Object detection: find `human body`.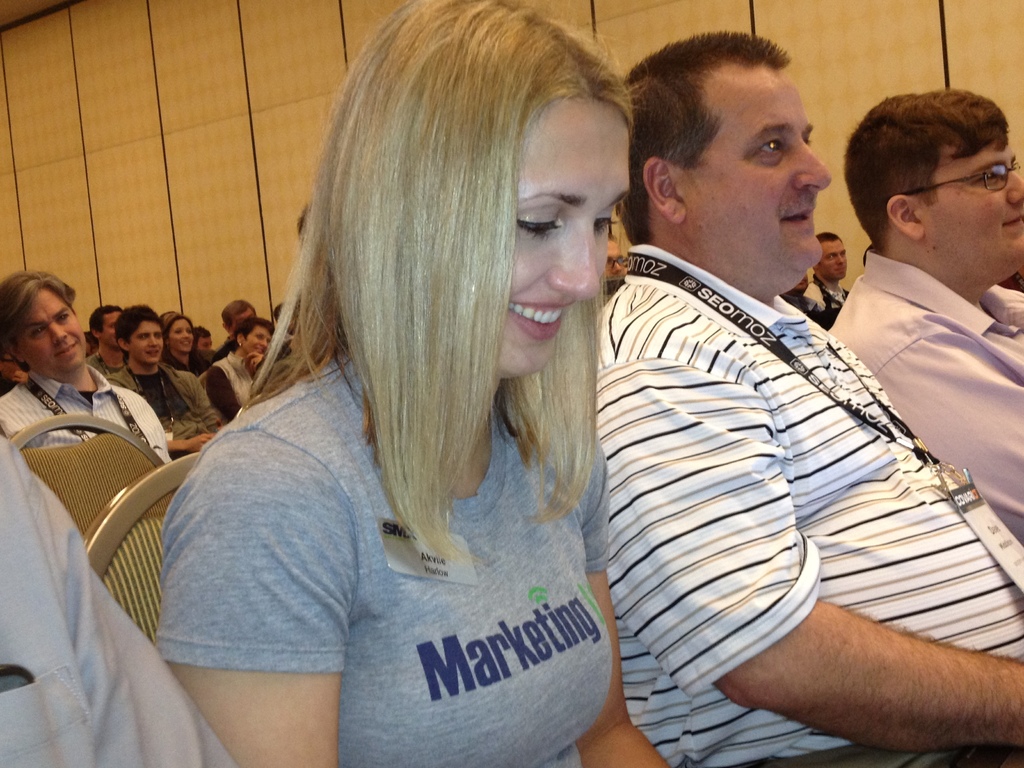
<box>150,0,669,767</box>.
